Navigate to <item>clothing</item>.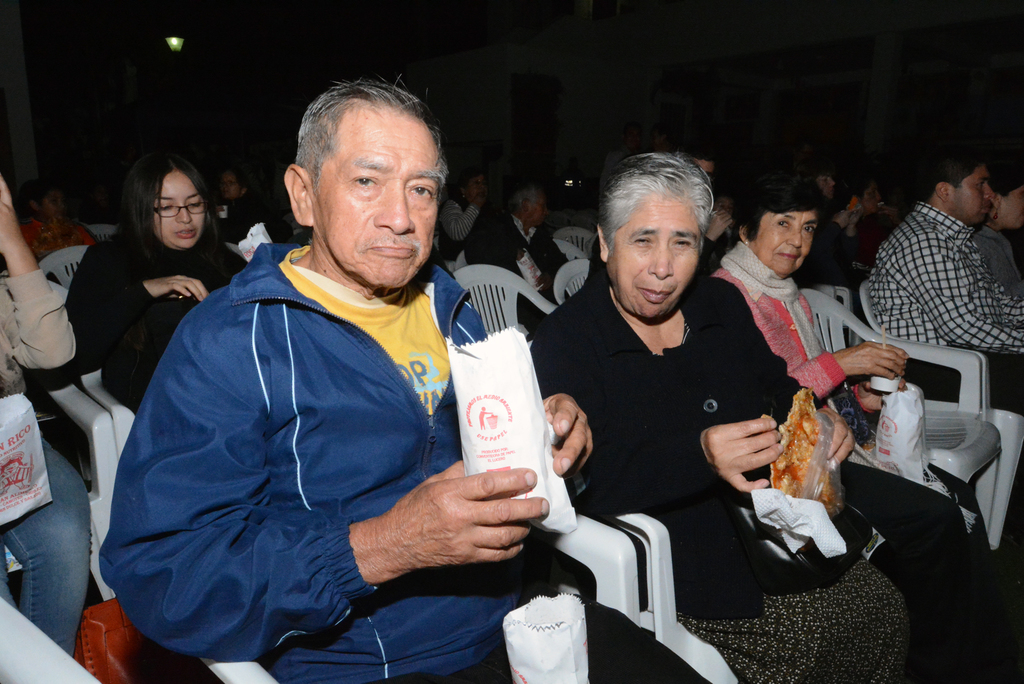
Navigation target: 522:257:977:679.
